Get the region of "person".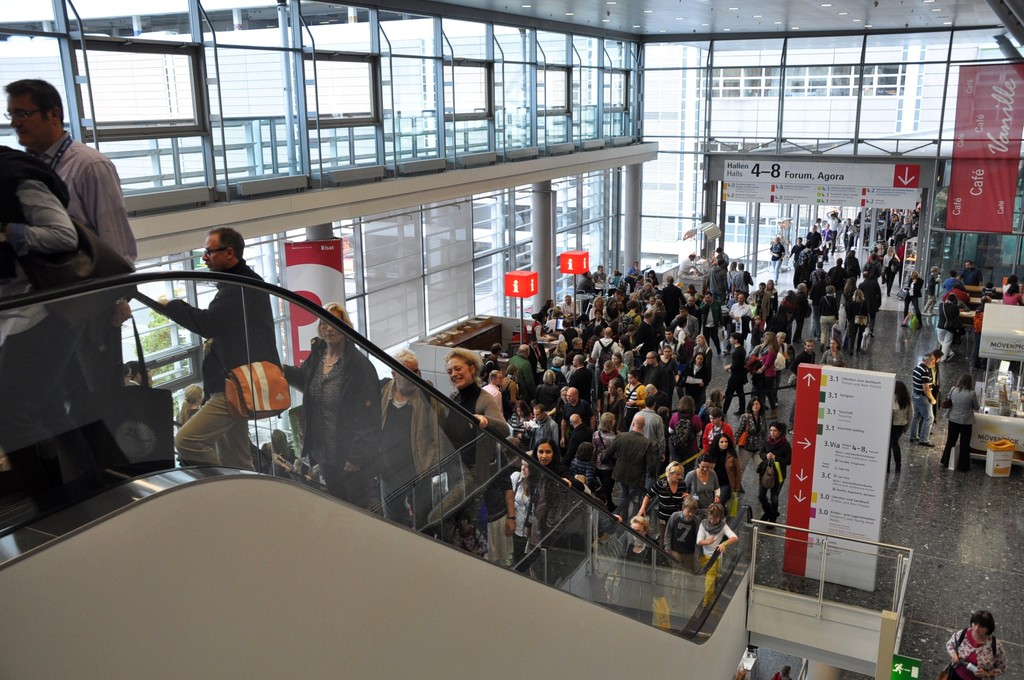
Rect(911, 356, 936, 449).
